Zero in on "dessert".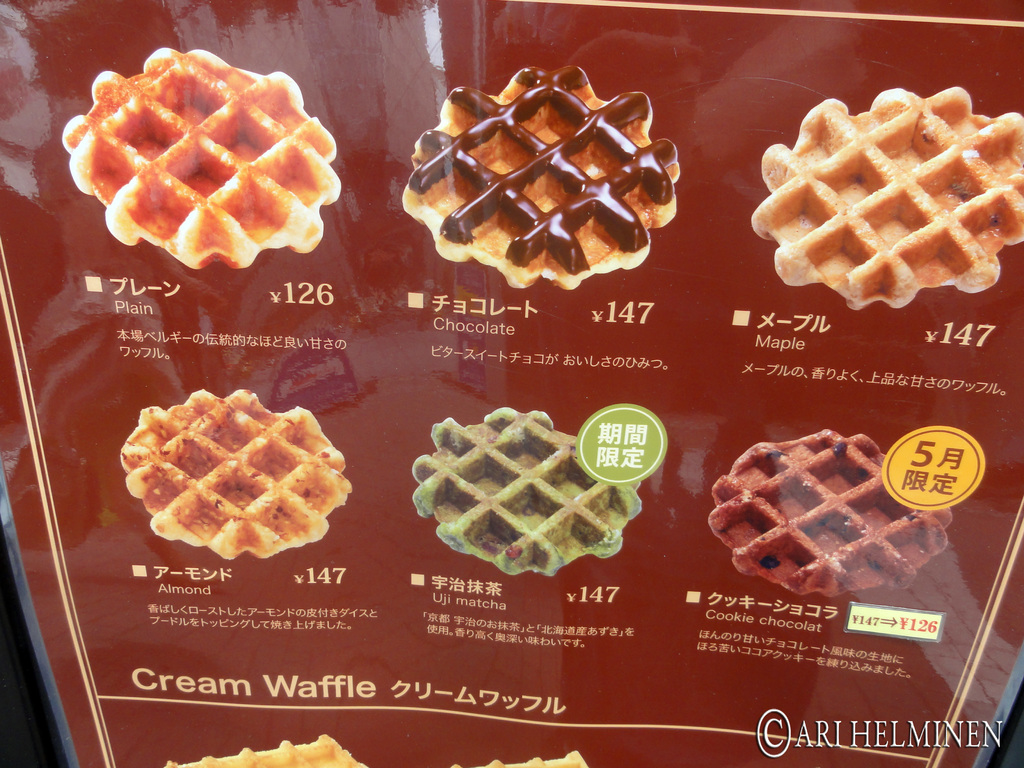
Zeroed in: 708:427:952:595.
